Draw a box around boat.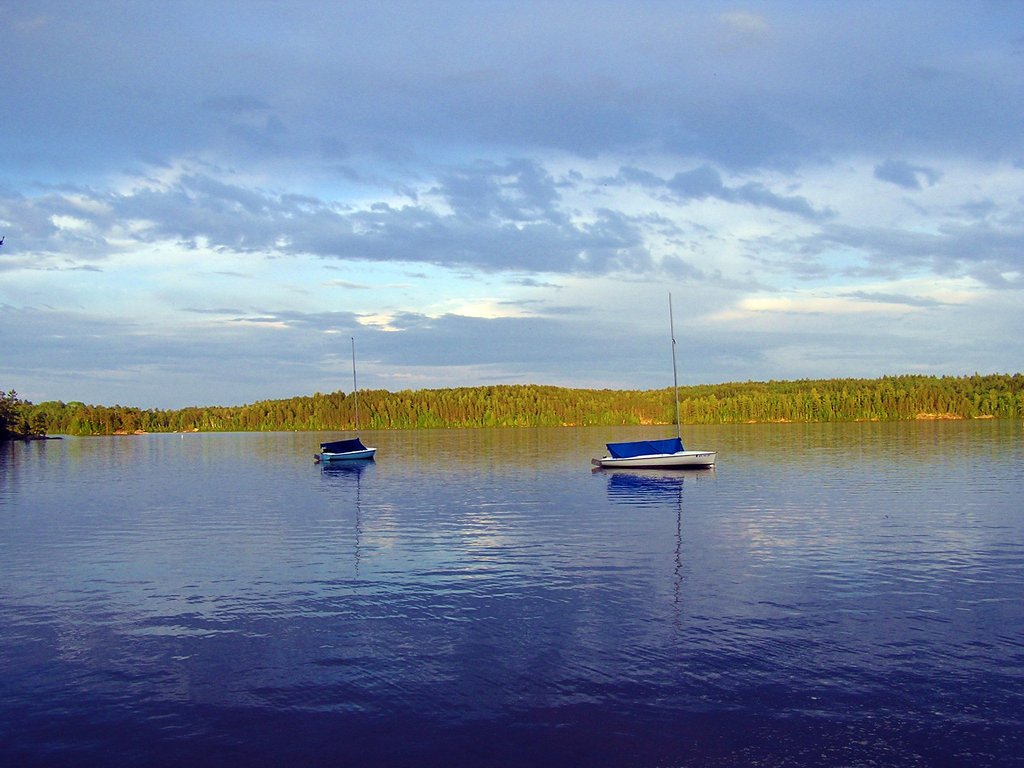
bbox=(586, 291, 719, 468).
